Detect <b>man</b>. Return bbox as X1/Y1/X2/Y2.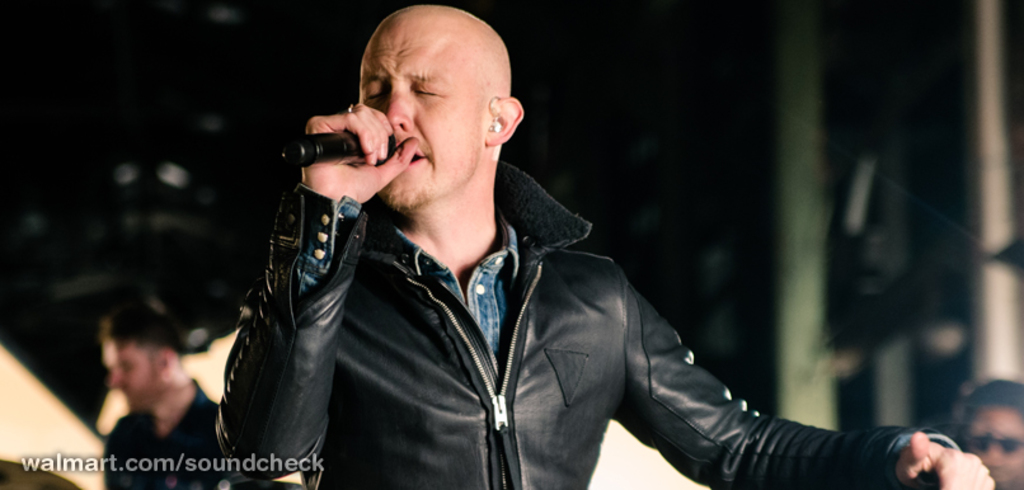
225/4/1002/489.
